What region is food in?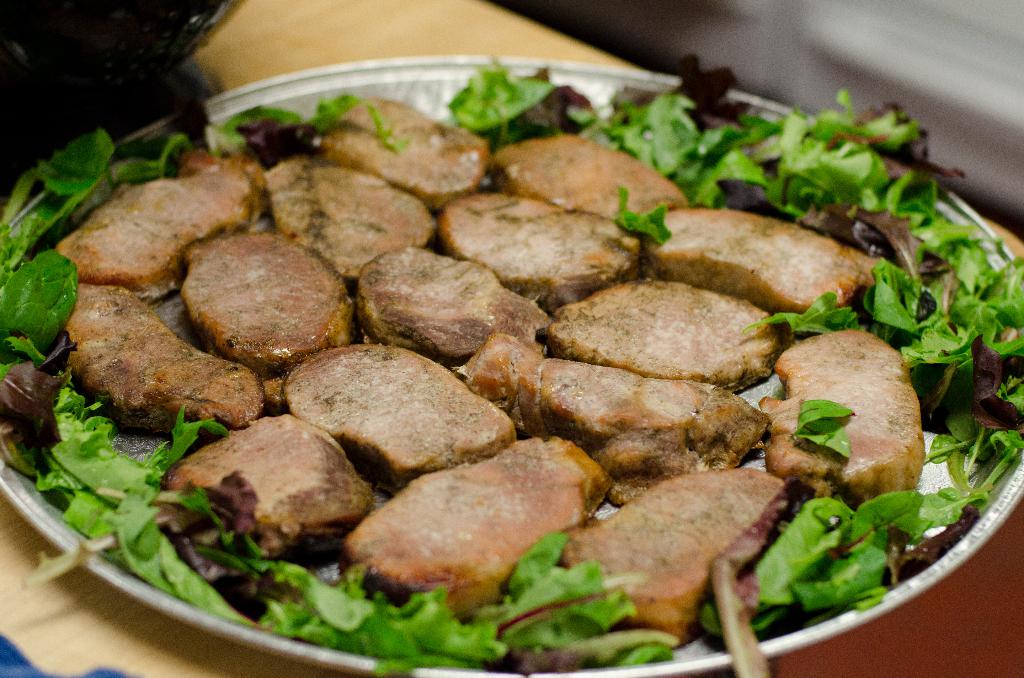
(698,495,892,636).
